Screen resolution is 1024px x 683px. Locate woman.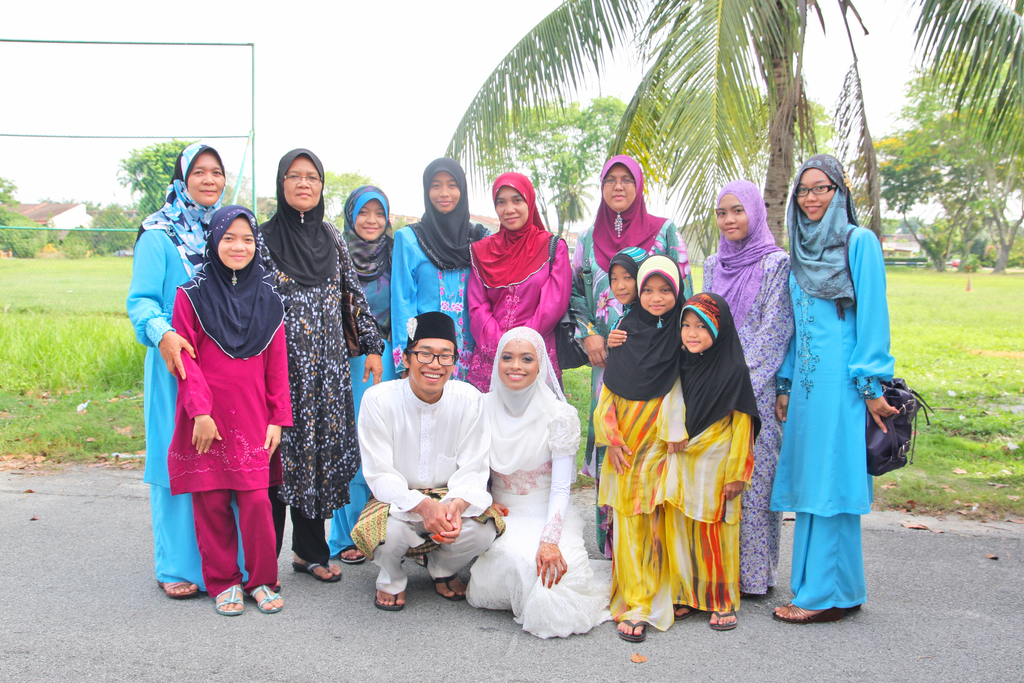
255, 147, 389, 588.
